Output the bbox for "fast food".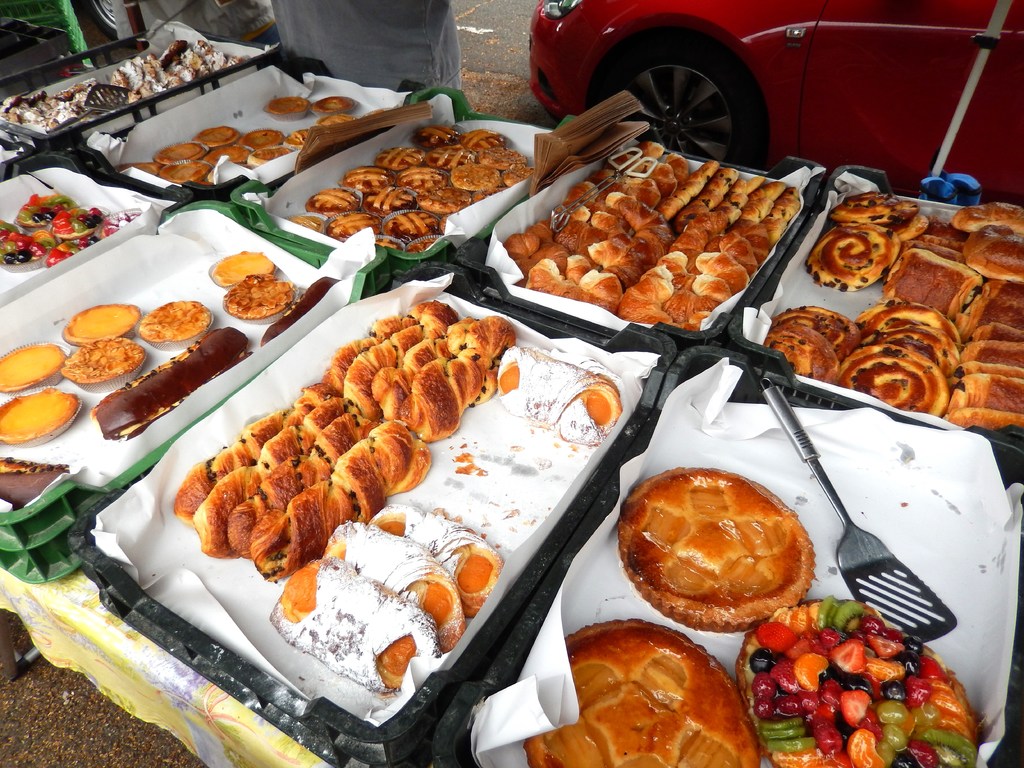
(420,124,456,141).
